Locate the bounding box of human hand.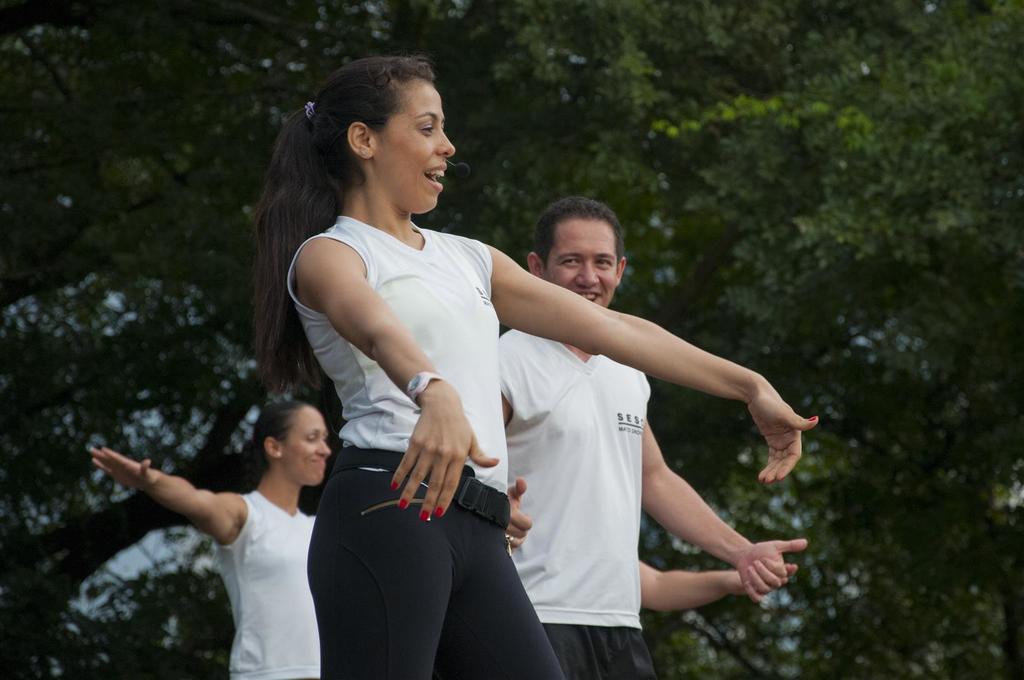
Bounding box: left=91, top=446, right=159, bottom=485.
